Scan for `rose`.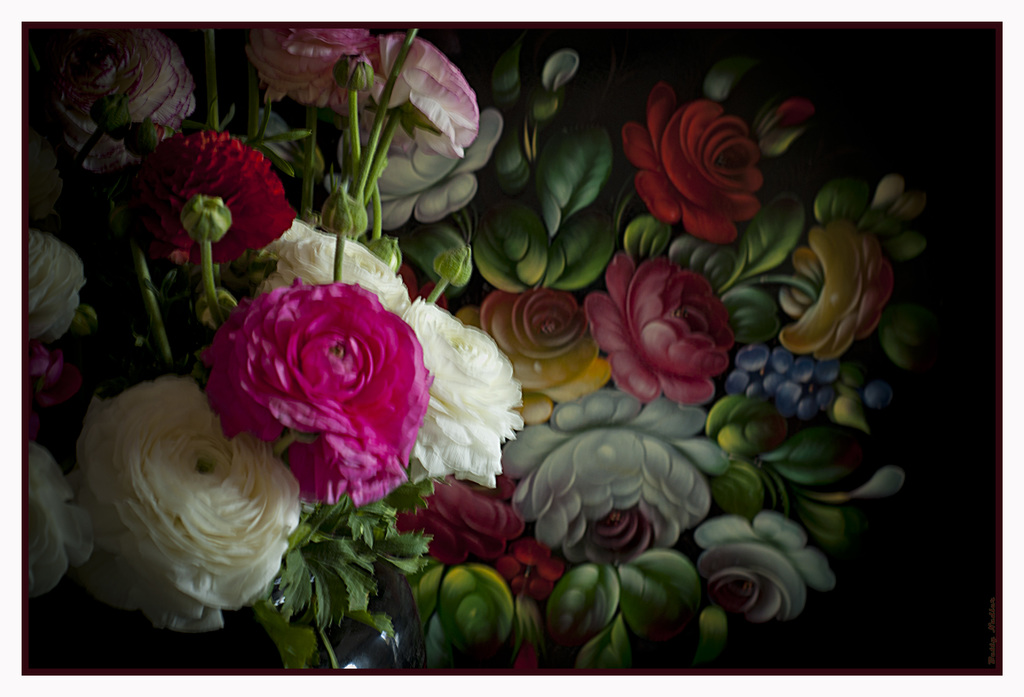
Scan result: 501 385 734 569.
